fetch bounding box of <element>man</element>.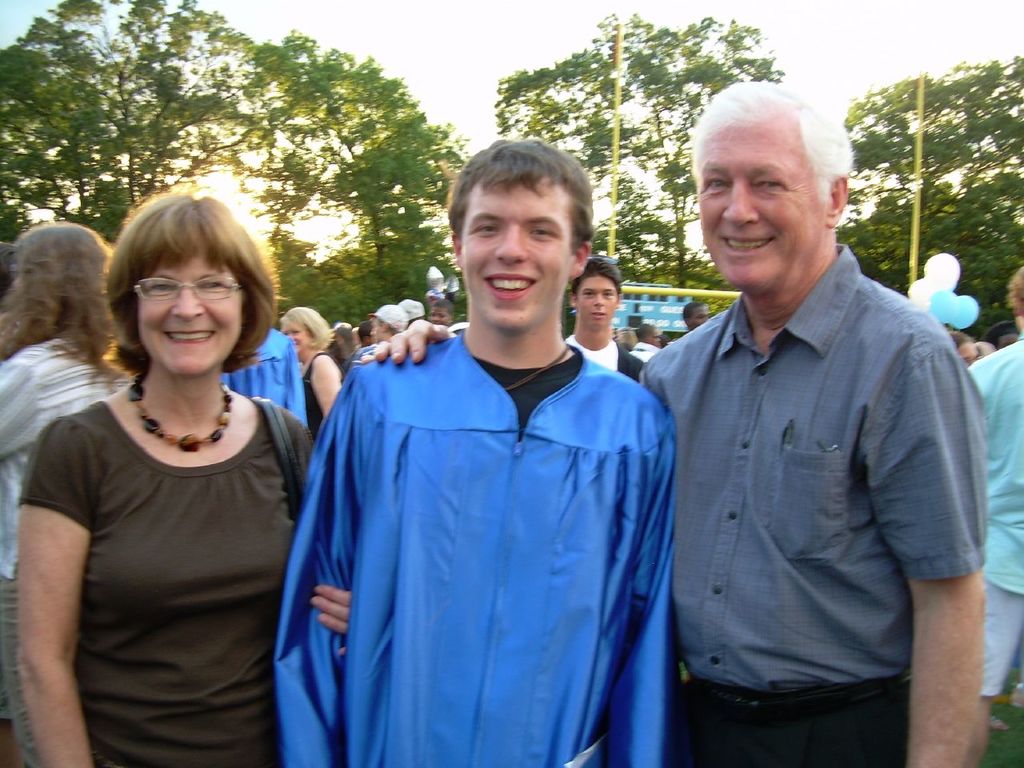
Bbox: Rect(634, 79, 991, 767).
